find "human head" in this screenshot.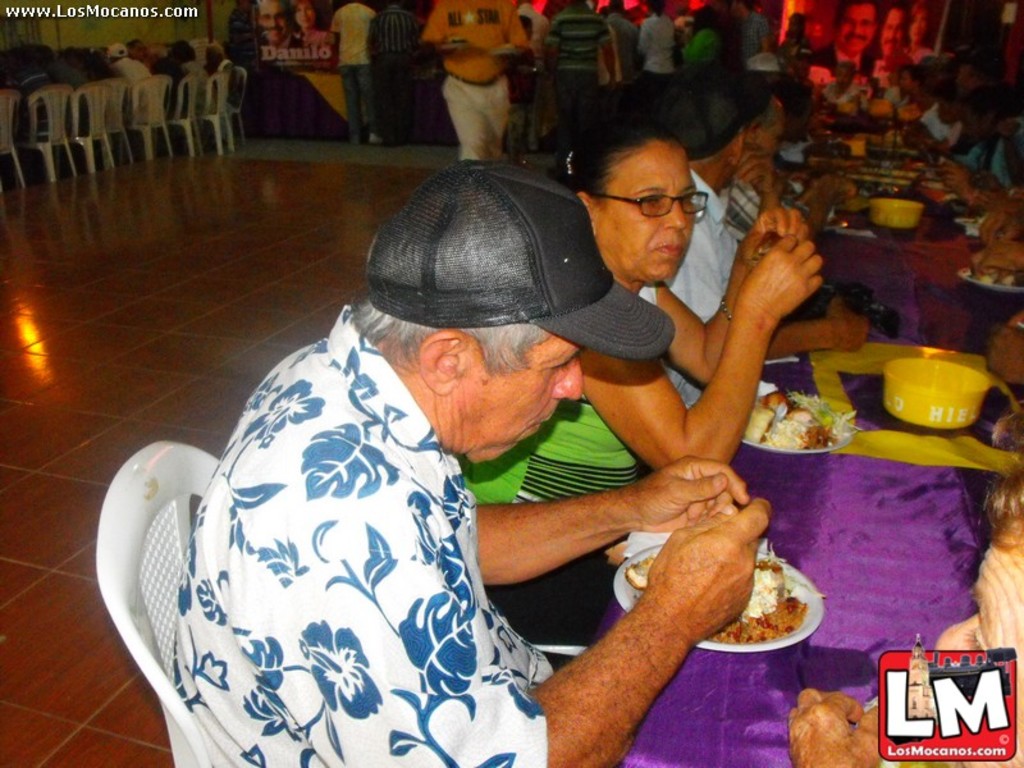
The bounding box for "human head" is detection(901, 63, 920, 91).
